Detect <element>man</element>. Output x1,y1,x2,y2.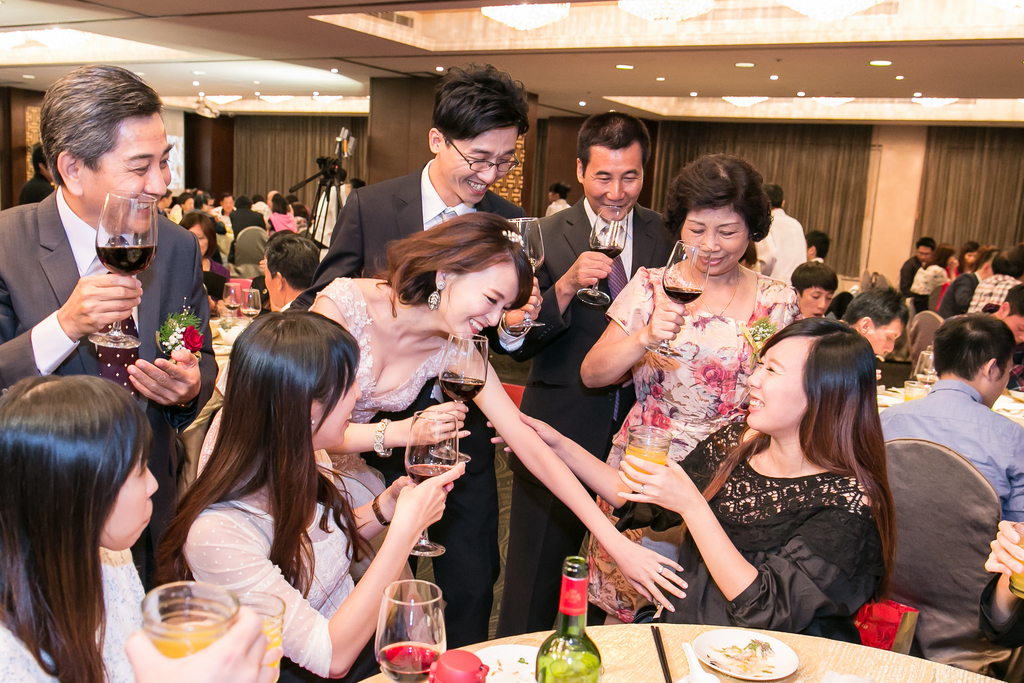
884,306,1016,645.
